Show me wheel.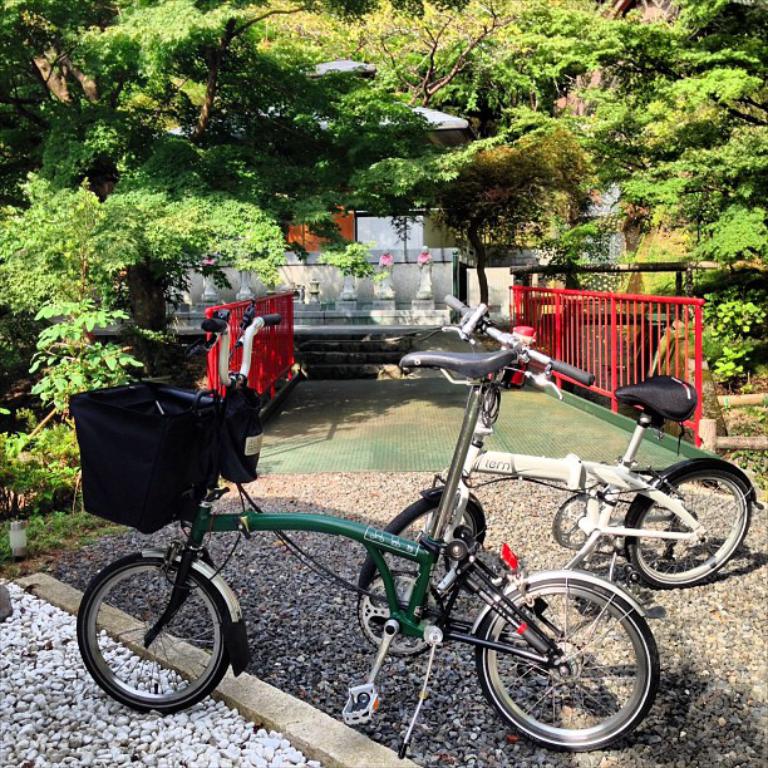
wheel is here: select_region(360, 486, 484, 607).
